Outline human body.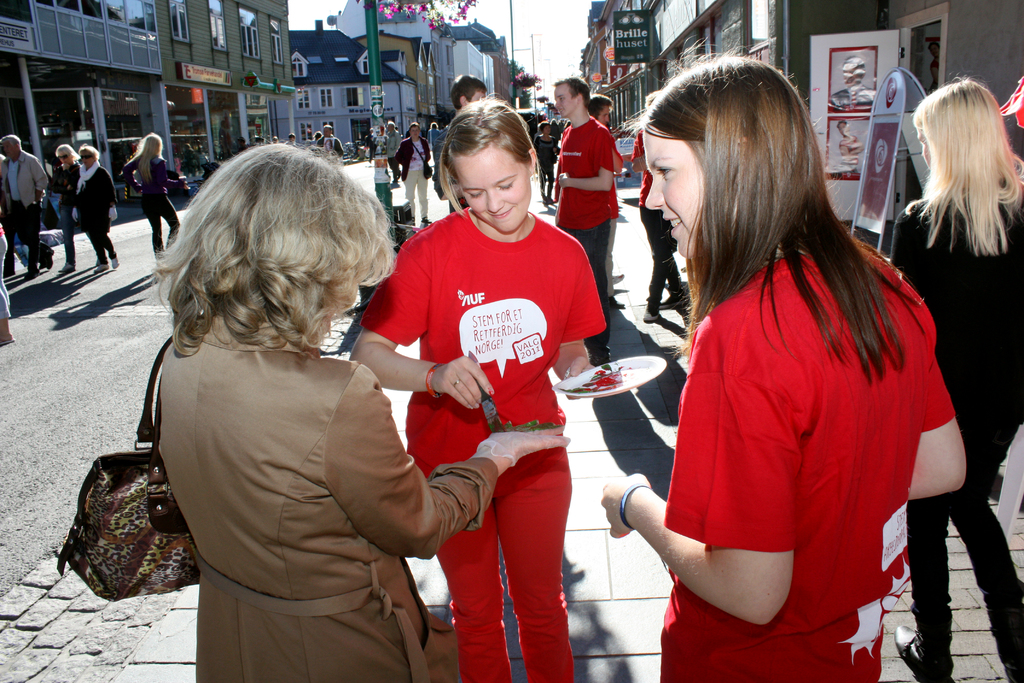
Outline: left=3, top=152, right=56, bottom=274.
